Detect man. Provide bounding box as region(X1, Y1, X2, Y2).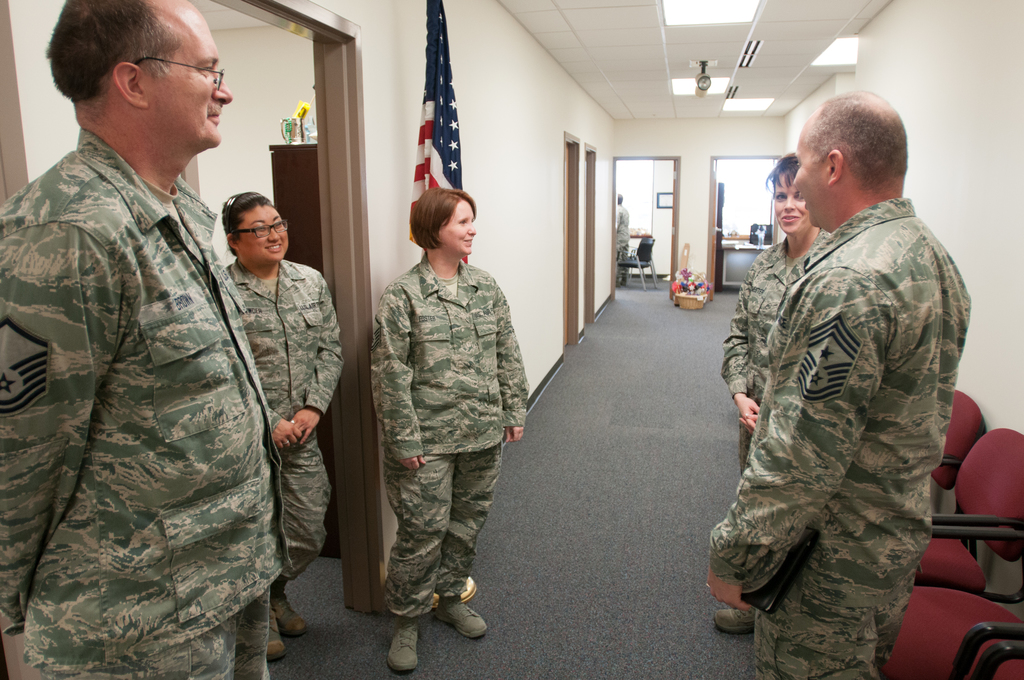
region(613, 194, 629, 284).
